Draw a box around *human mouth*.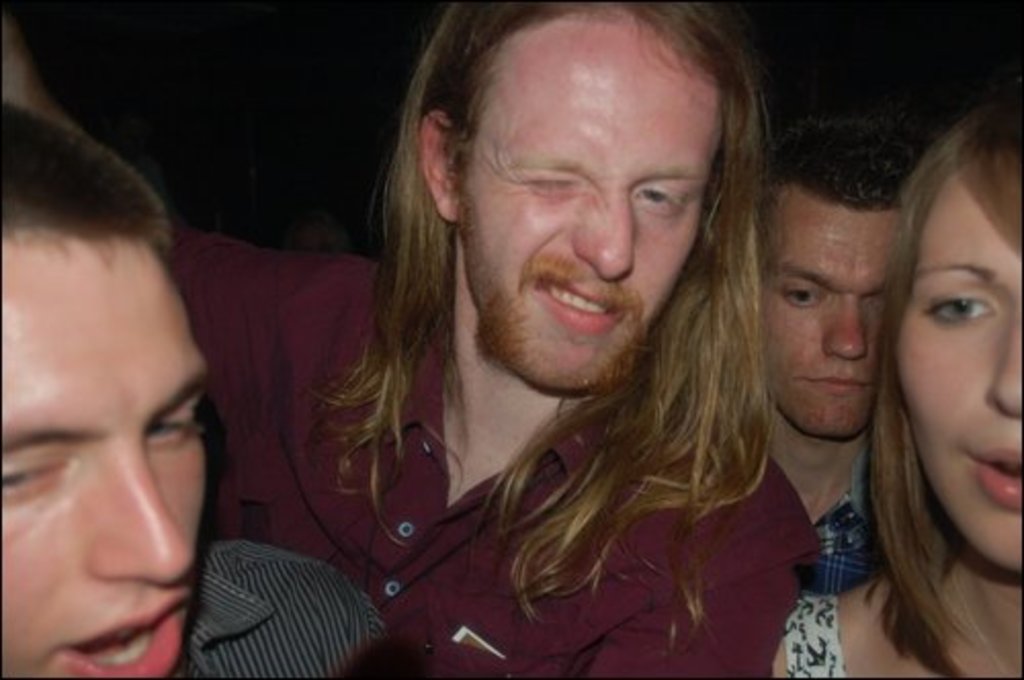
select_region(803, 371, 874, 399).
